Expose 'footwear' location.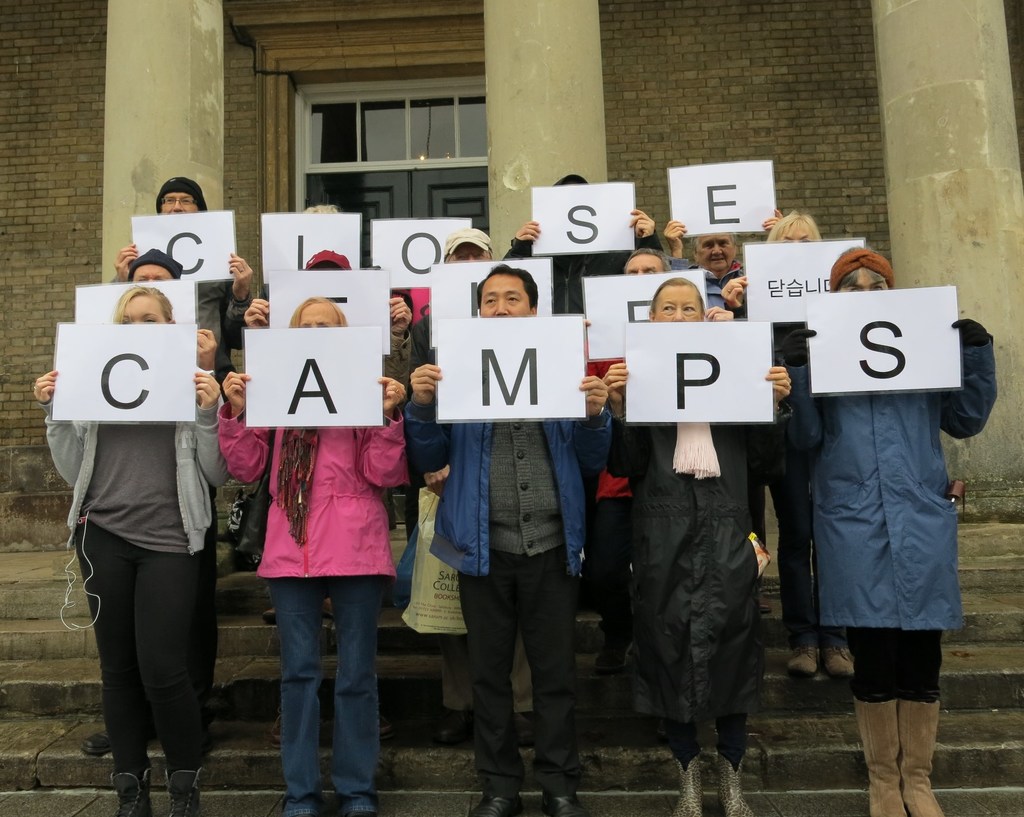
Exposed at (717, 752, 755, 816).
